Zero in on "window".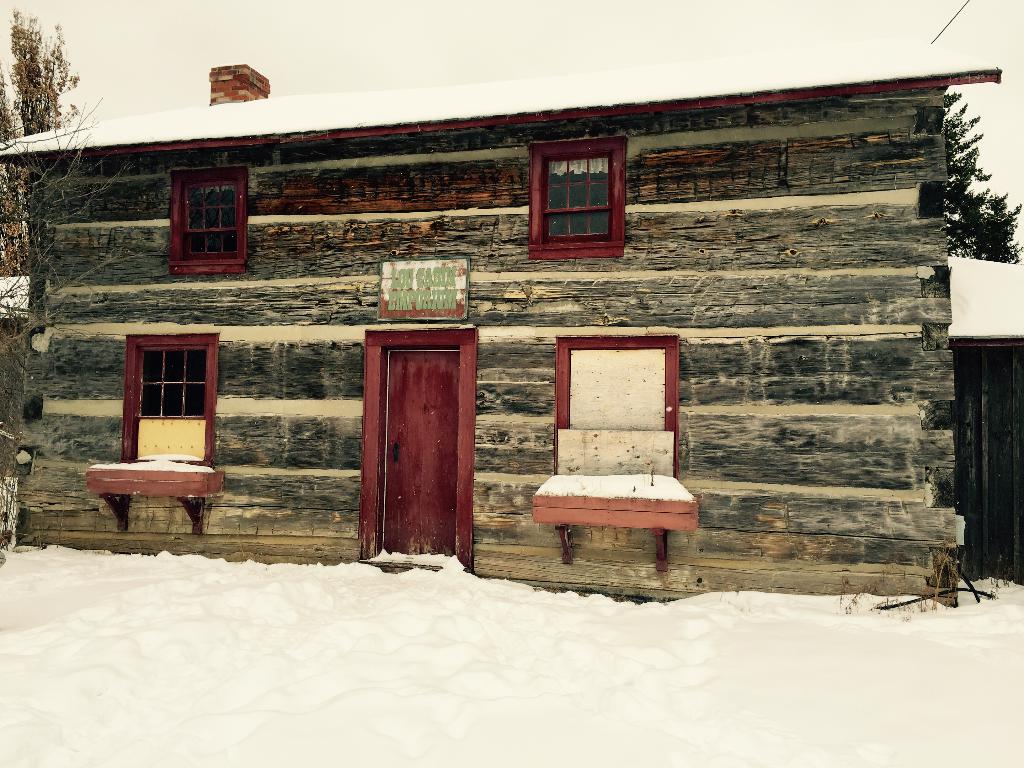
Zeroed in: pyautogui.locateOnScreen(179, 175, 243, 268).
